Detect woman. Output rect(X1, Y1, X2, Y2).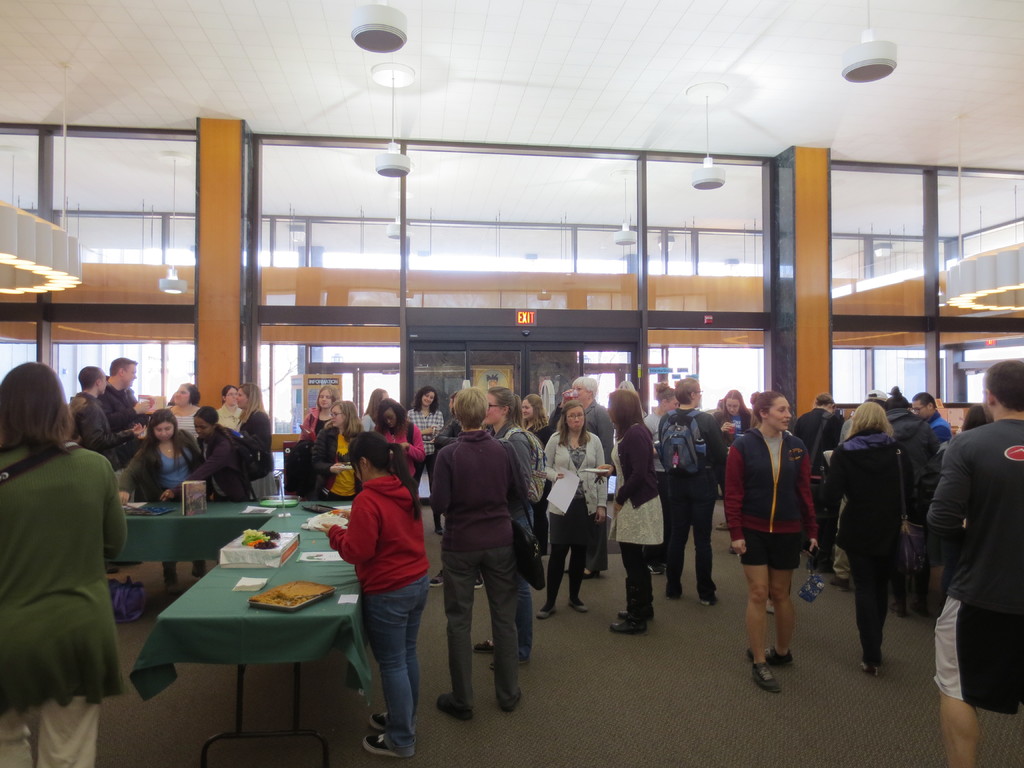
rect(307, 399, 361, 500).
